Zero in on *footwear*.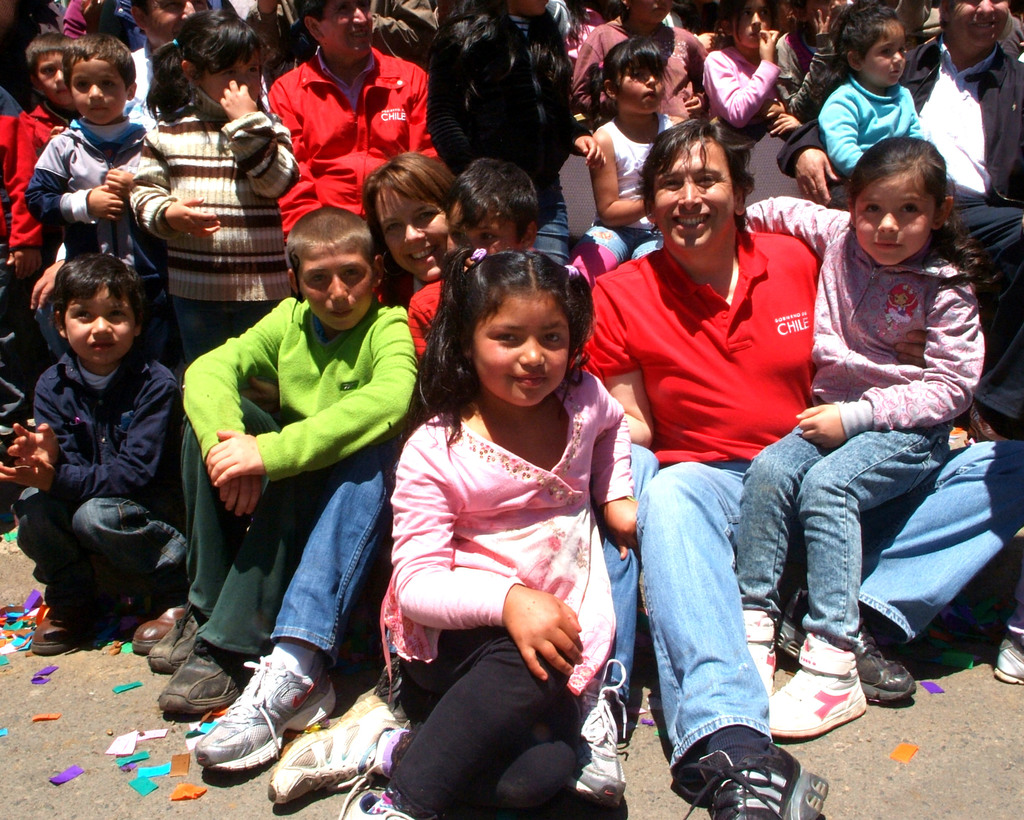
Zeroed in: bbox(572, 663, 630, 811).
